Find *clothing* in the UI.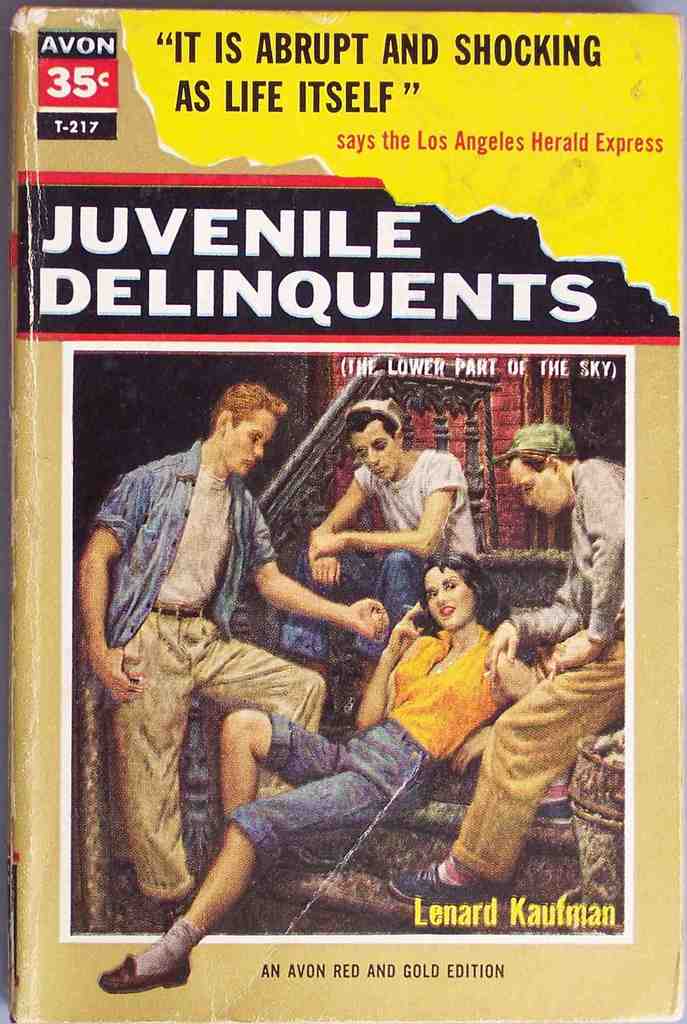
UI element at [352, 442, 484, 561].
